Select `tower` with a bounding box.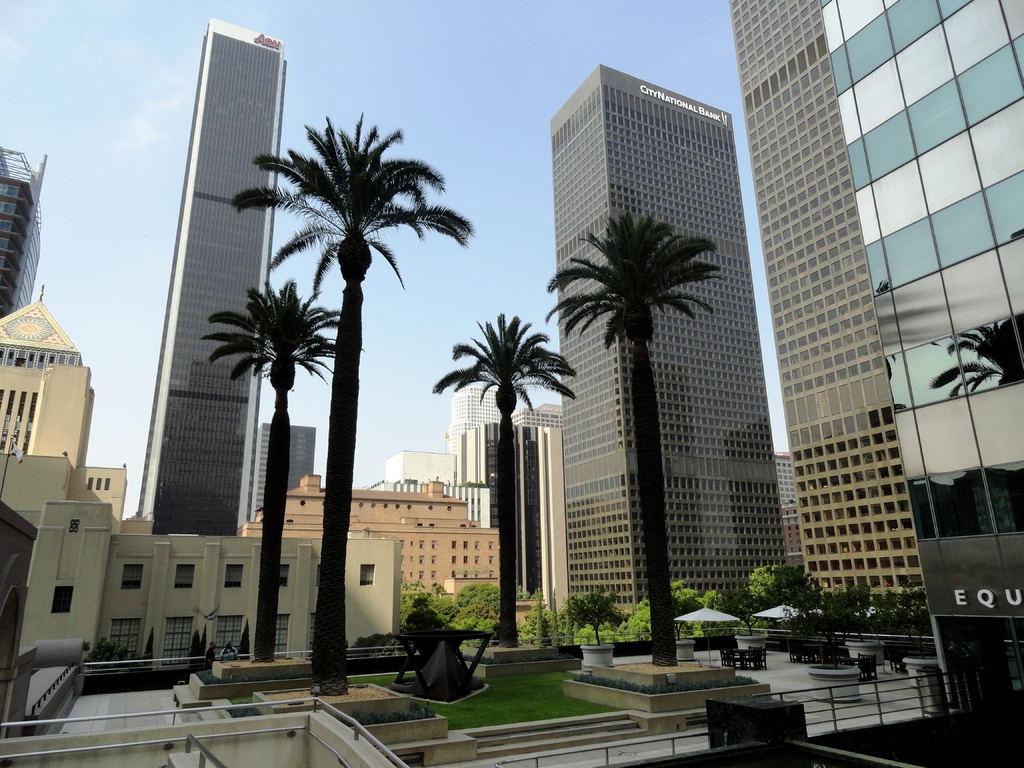
(727, 0, 1017, 584).
